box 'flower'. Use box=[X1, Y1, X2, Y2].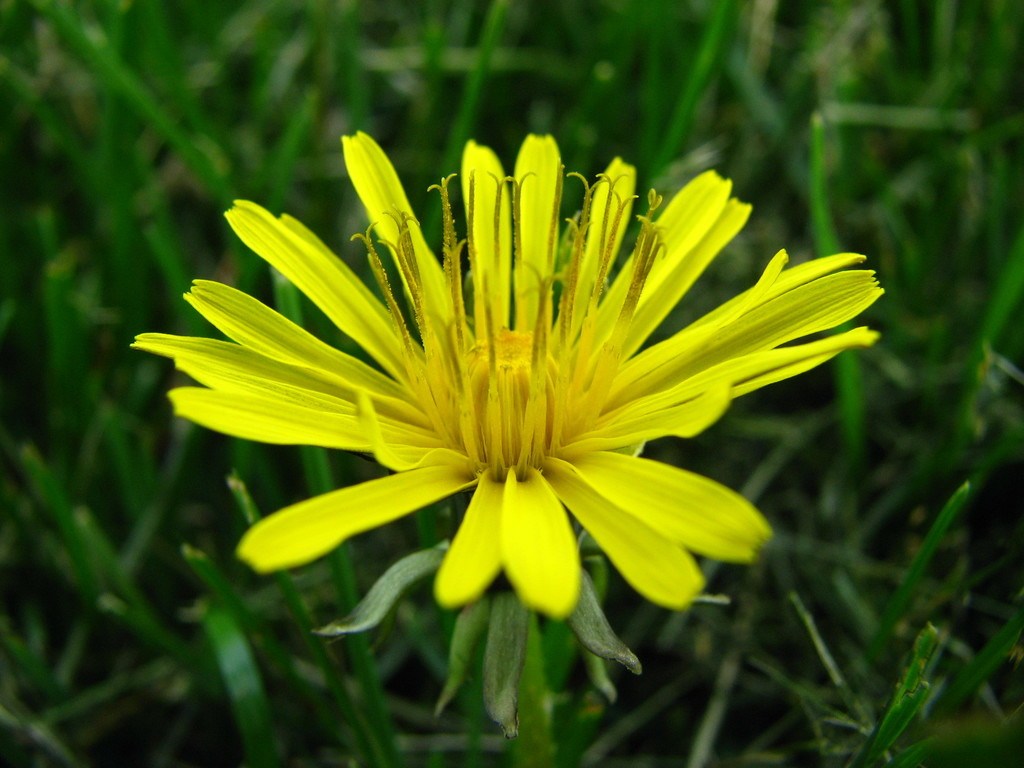
box=[126, 133, 892, 651].
